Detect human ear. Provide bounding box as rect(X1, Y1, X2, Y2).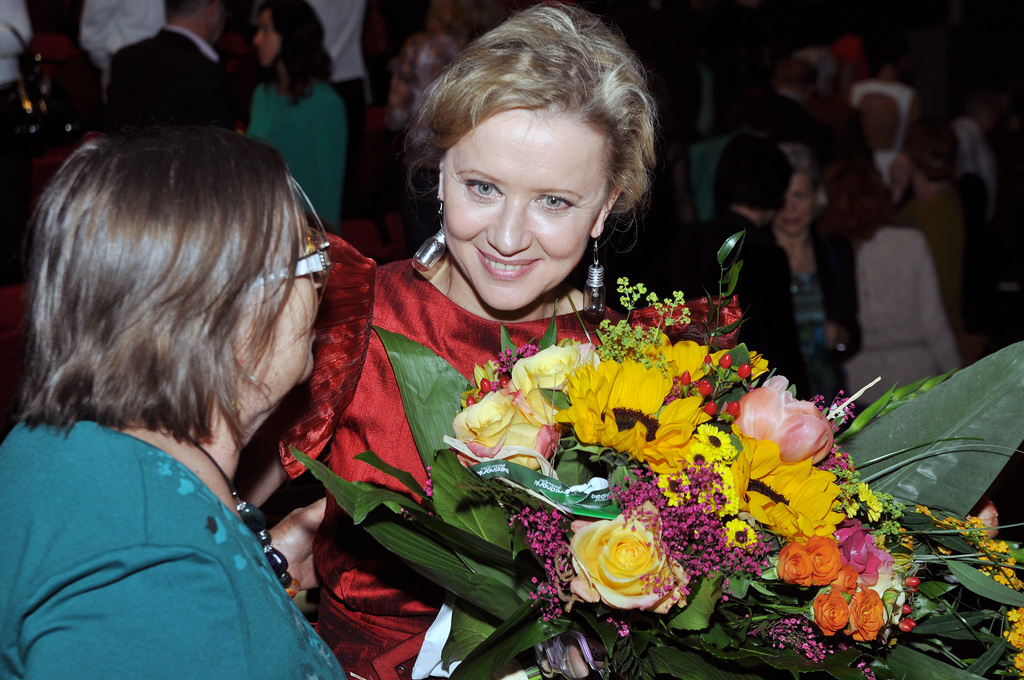
rect(228, 286, 259, 375).
